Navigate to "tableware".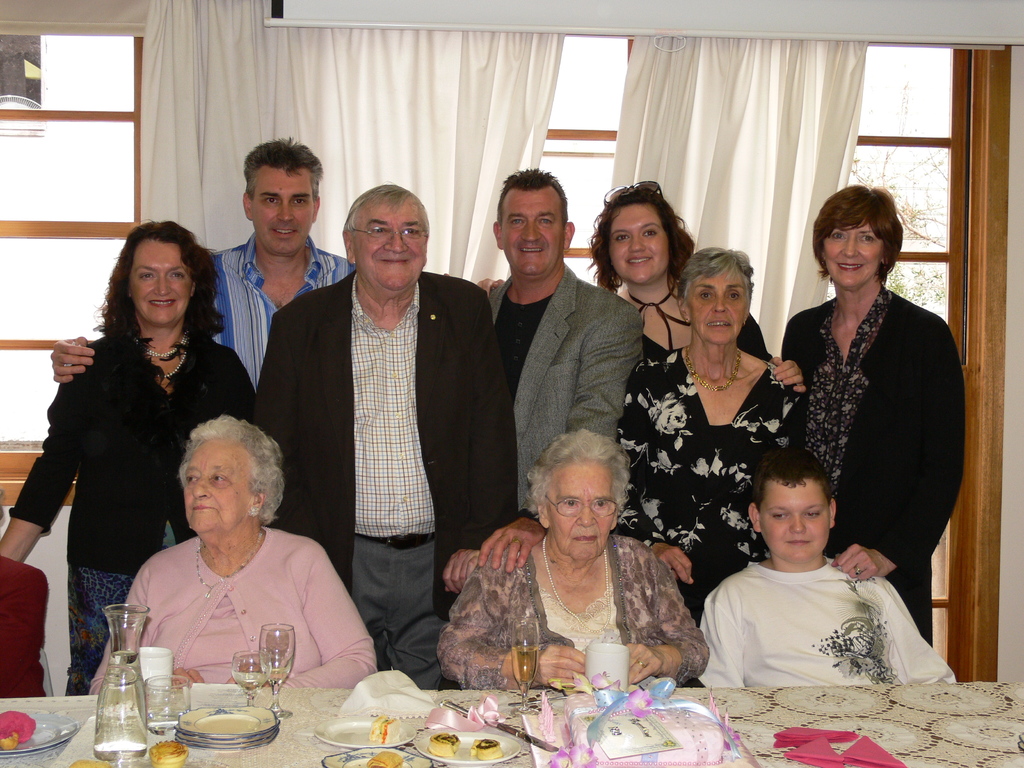
Navigation target: 584,641,629,694.
